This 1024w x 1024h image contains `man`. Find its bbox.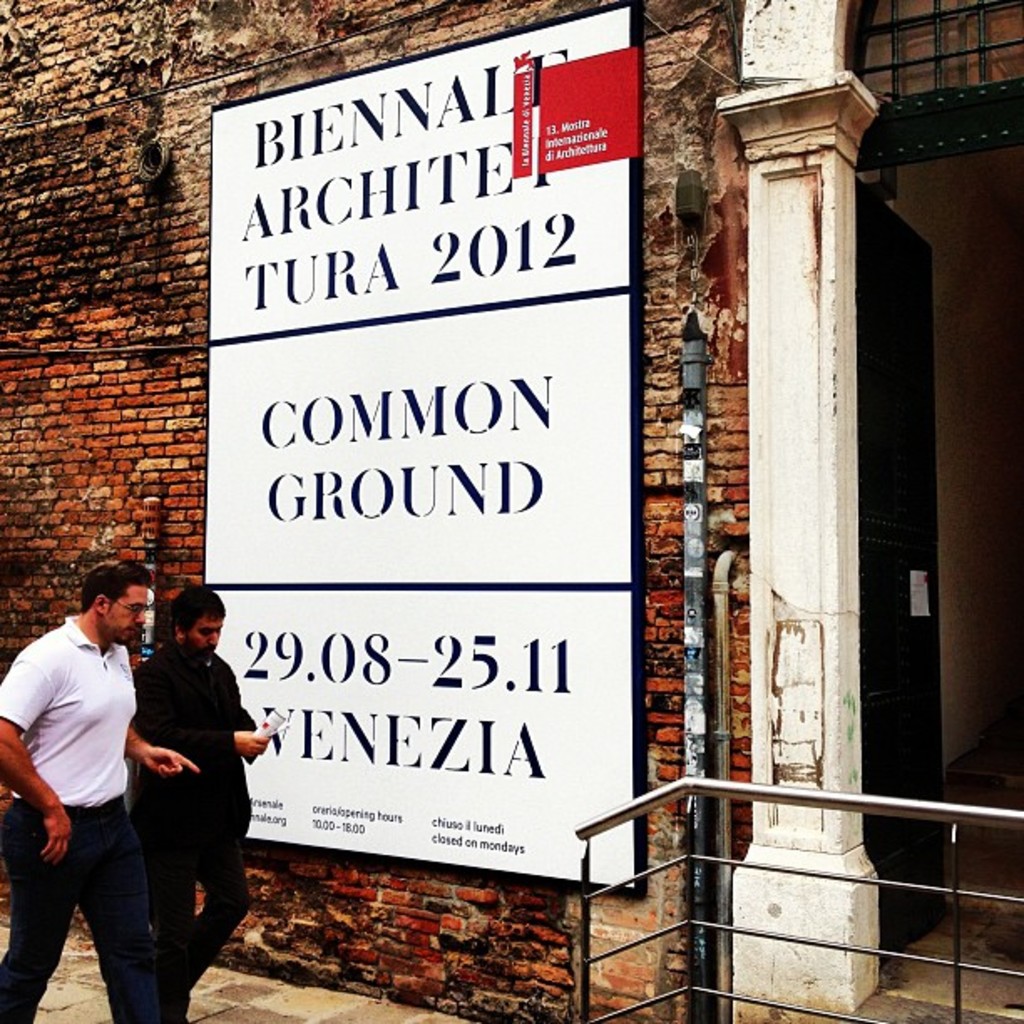
<box>129,584,269,1022</box>.
